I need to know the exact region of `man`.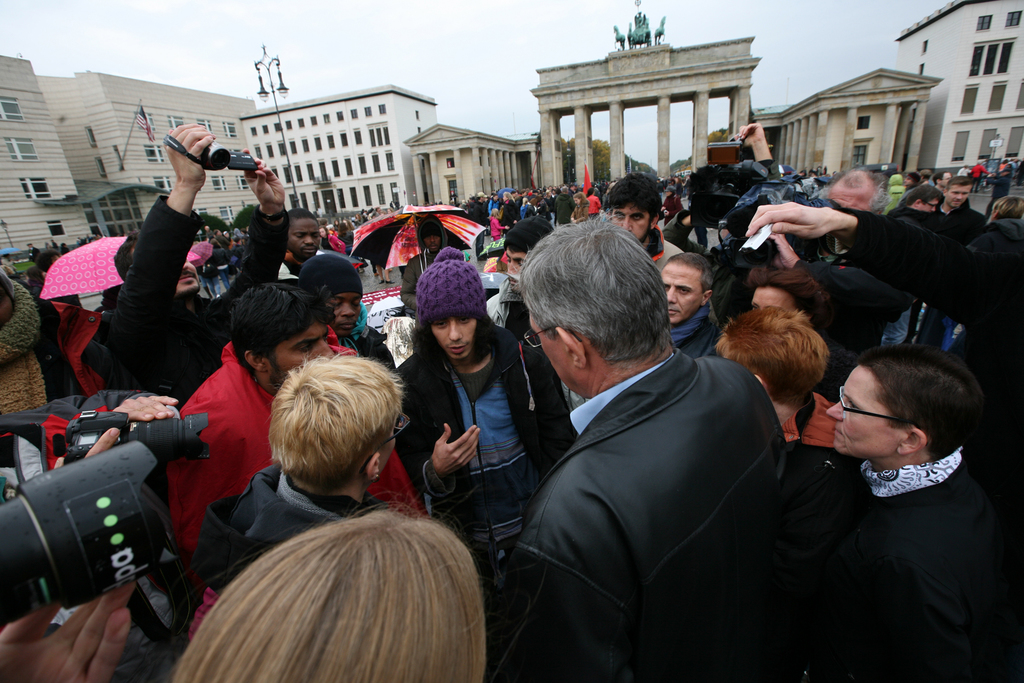
Region: bbox=[916, 167, 929, 186].
